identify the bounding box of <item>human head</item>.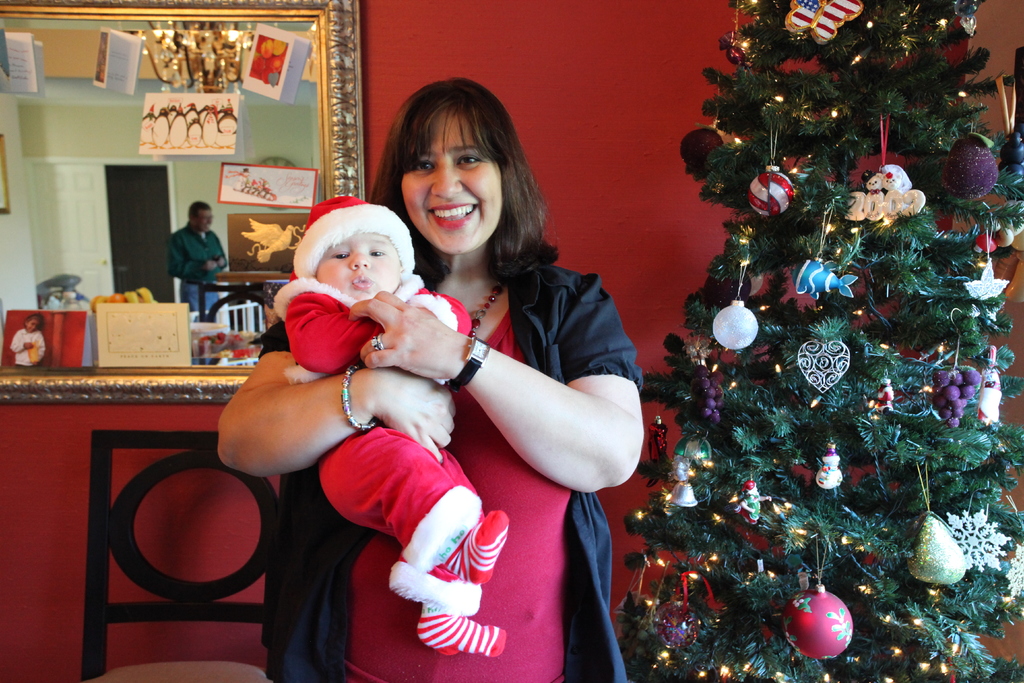
<box>298,200,424,312</box>.
